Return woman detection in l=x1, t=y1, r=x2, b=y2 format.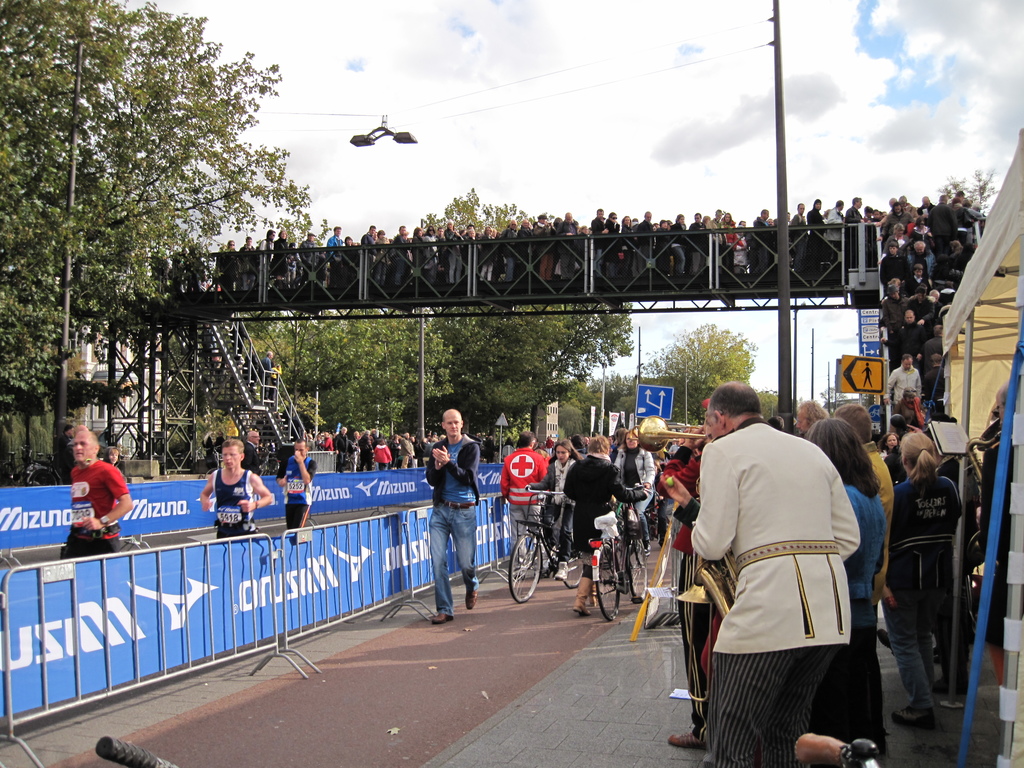
l=463, t=227, r=483, b=287.
